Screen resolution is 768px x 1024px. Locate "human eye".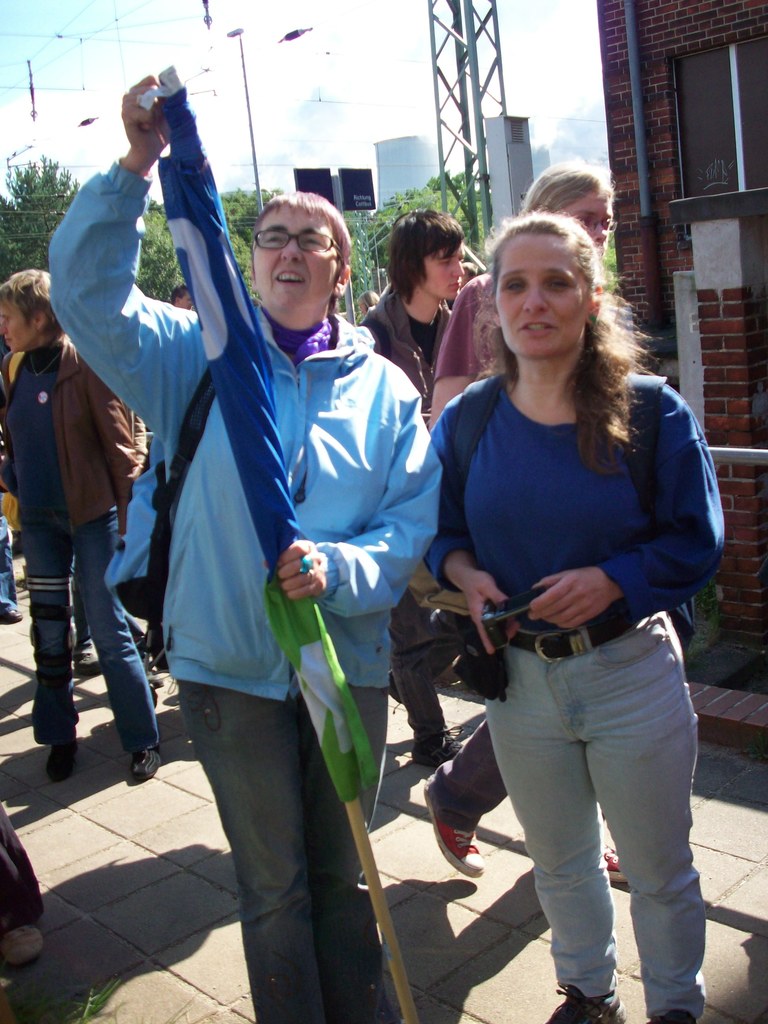
locate(3, 314, 12, 324).
